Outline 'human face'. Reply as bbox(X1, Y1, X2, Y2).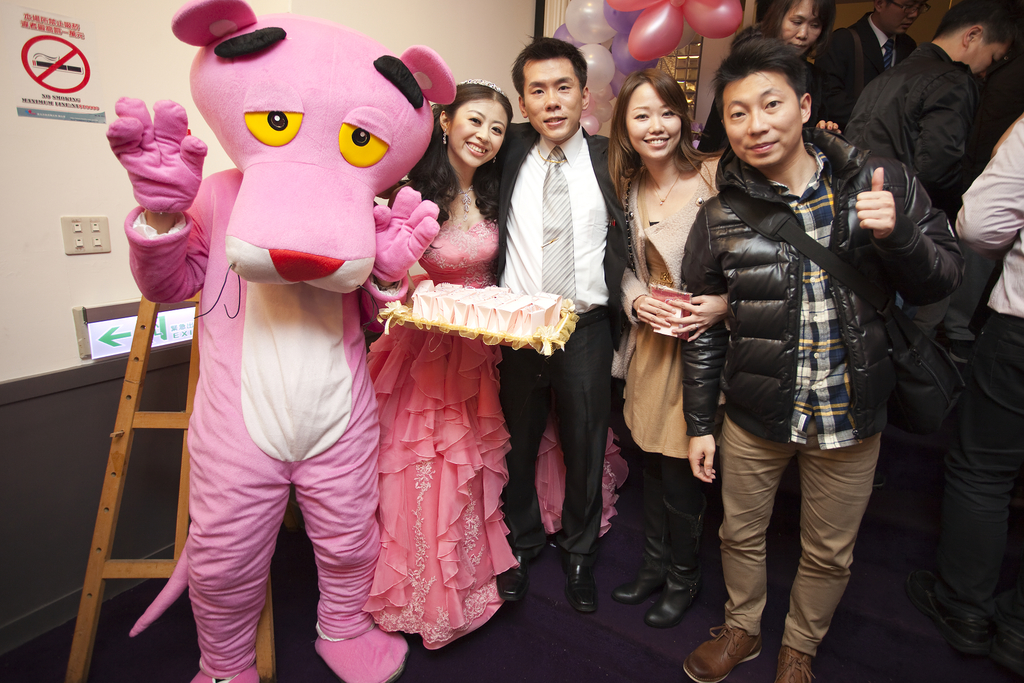
bbox(886, 1, 929, 35).
